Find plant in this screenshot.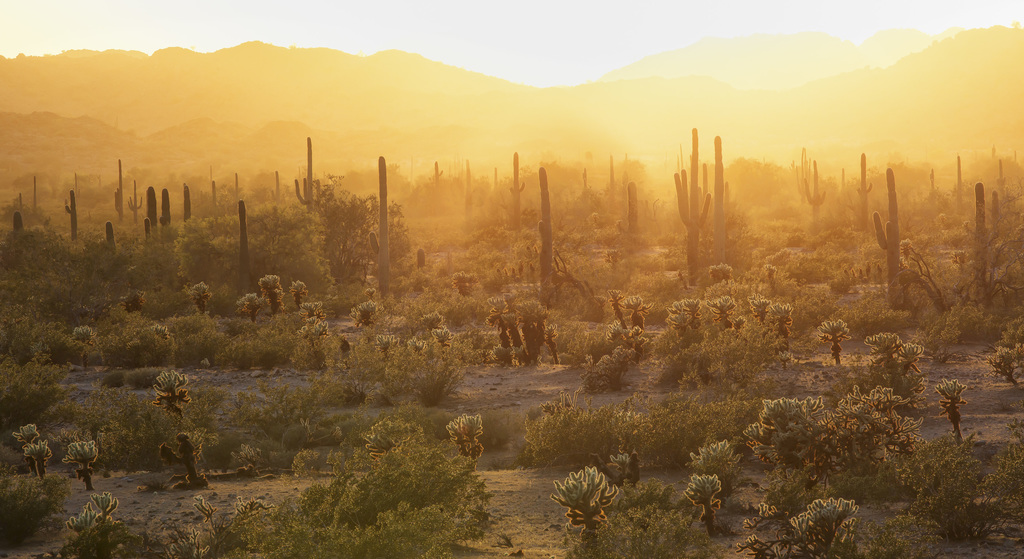
The bounding box for plant is BBox(989, 317, 1023, 384).
